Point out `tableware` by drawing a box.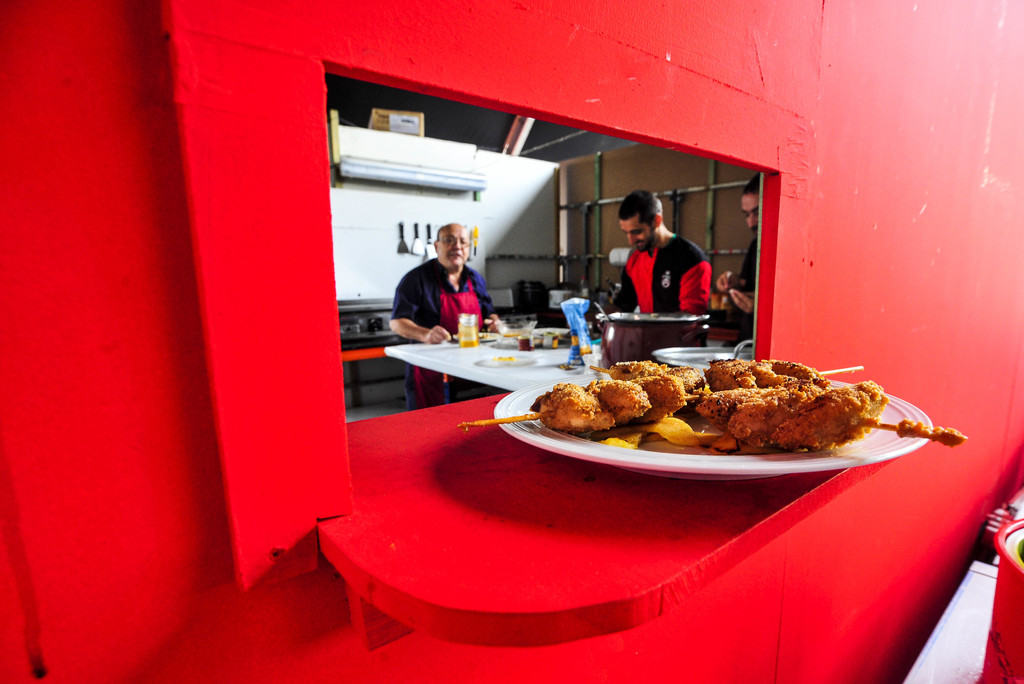
detection(452, 310, 477, 348).
